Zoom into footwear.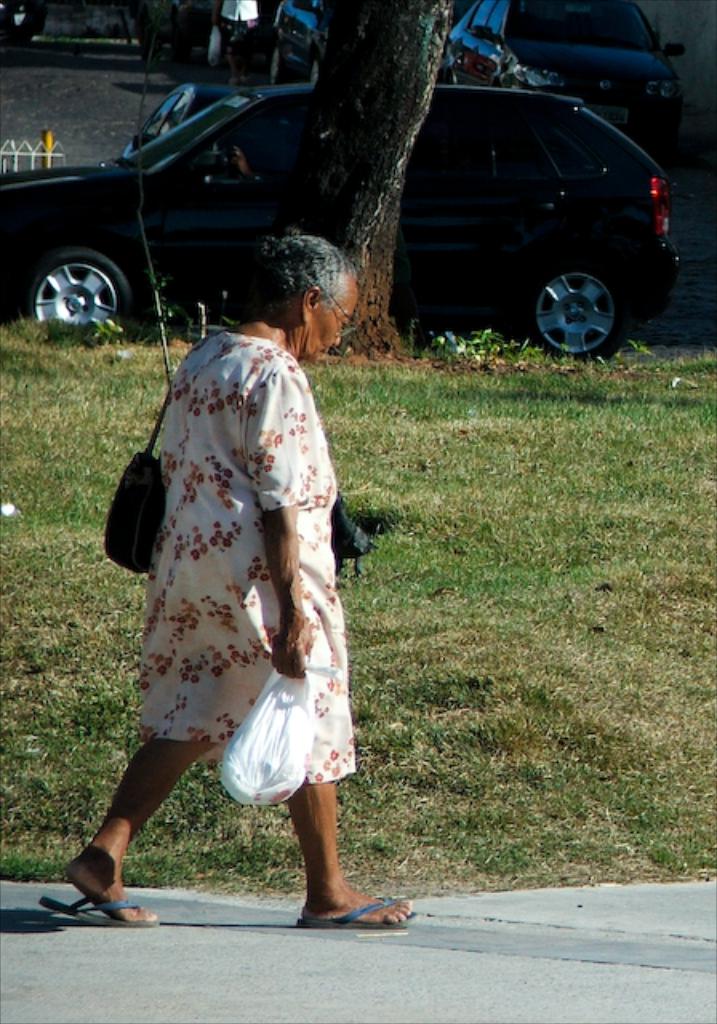
Zoom target: 51,854,130,933.
